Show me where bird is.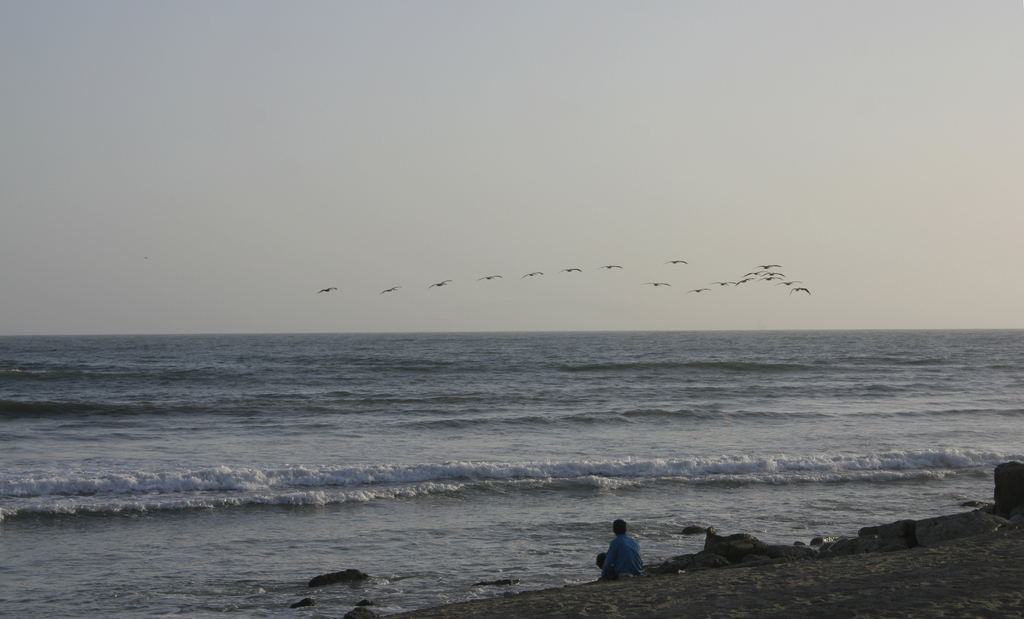
bird is at <bbox>429, 277, 450, 285</bbox>.
